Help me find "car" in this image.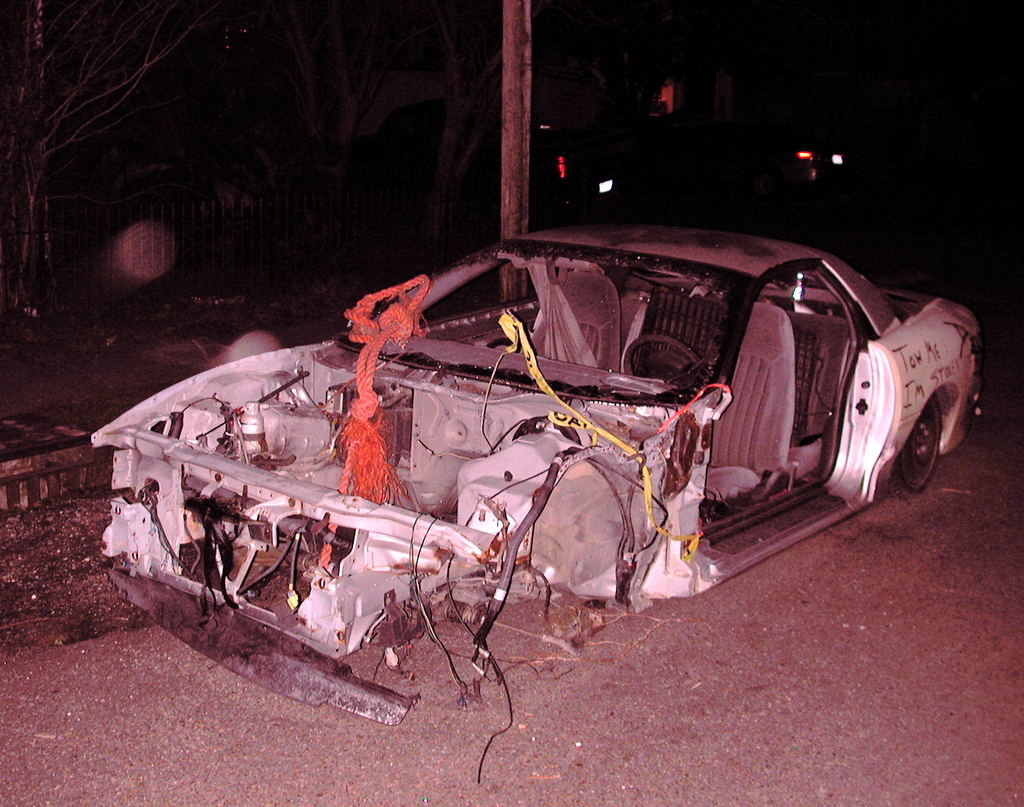
Found it: (left=81, top=217, right=986, bottom=730).
